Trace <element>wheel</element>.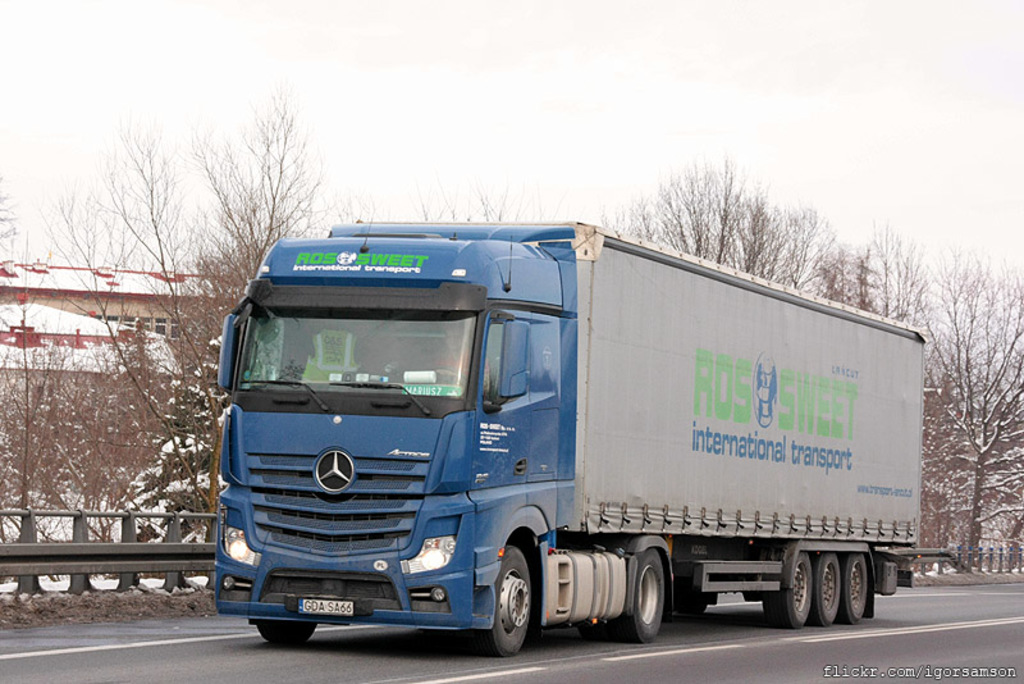
Traced to 474:547:530:664.
